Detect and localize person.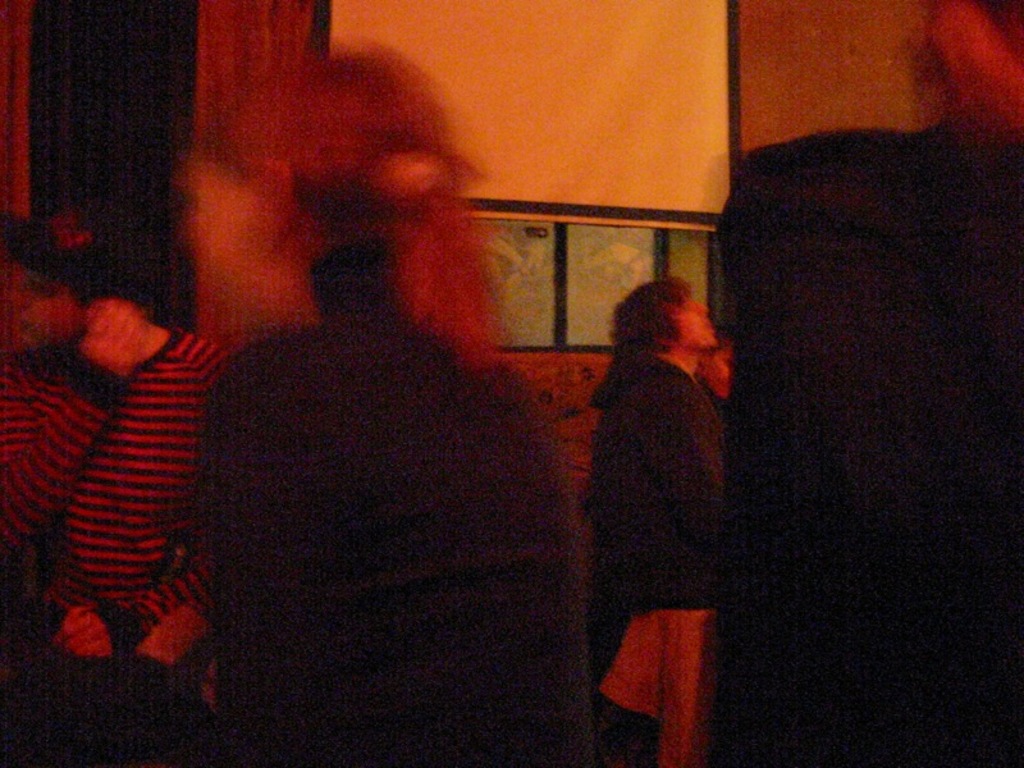
Localized at x1=709 y1=0 x2=1023 y2=767.
